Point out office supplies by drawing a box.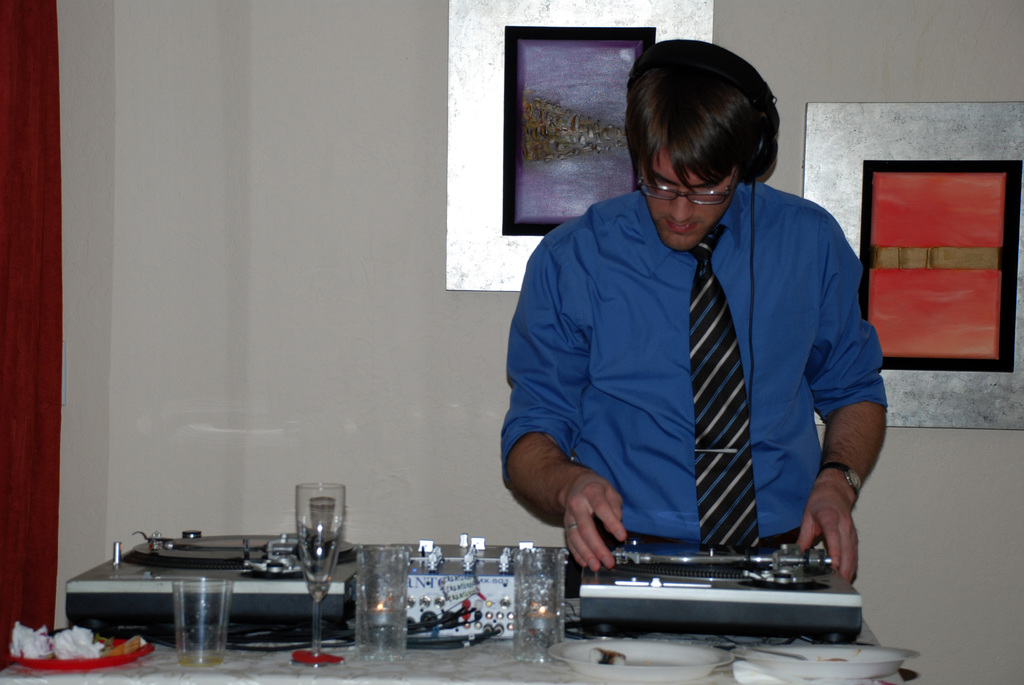
513:482:886:653.
